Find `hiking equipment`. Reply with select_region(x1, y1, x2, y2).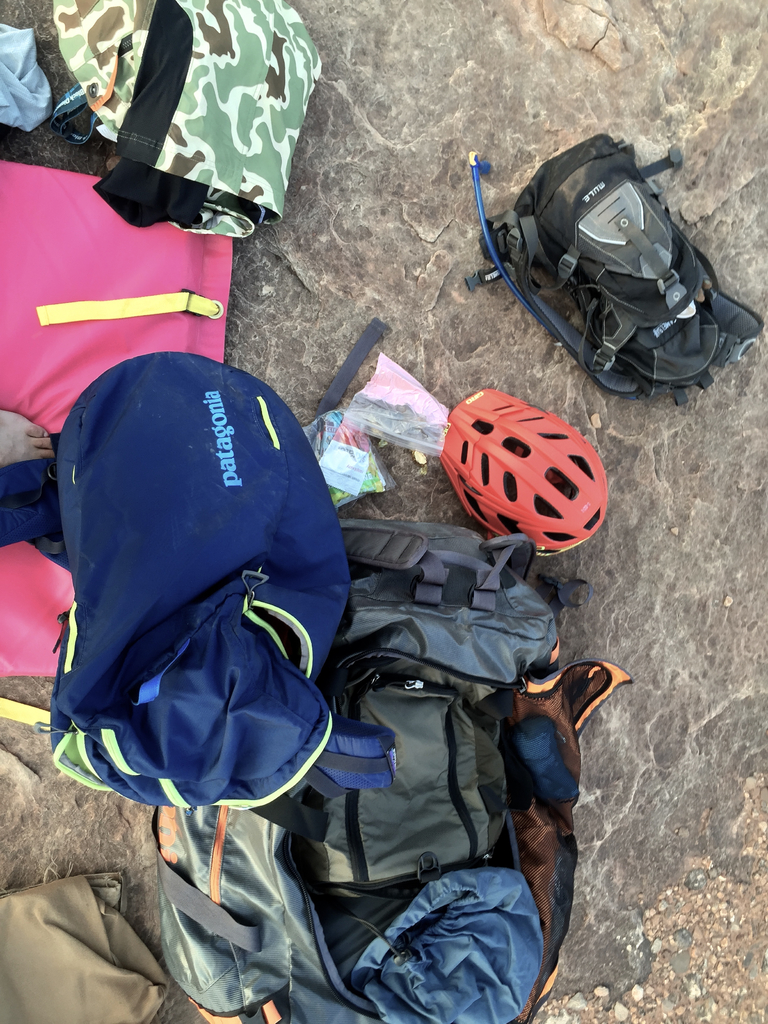
select_region(45, 288, 400, 842).
